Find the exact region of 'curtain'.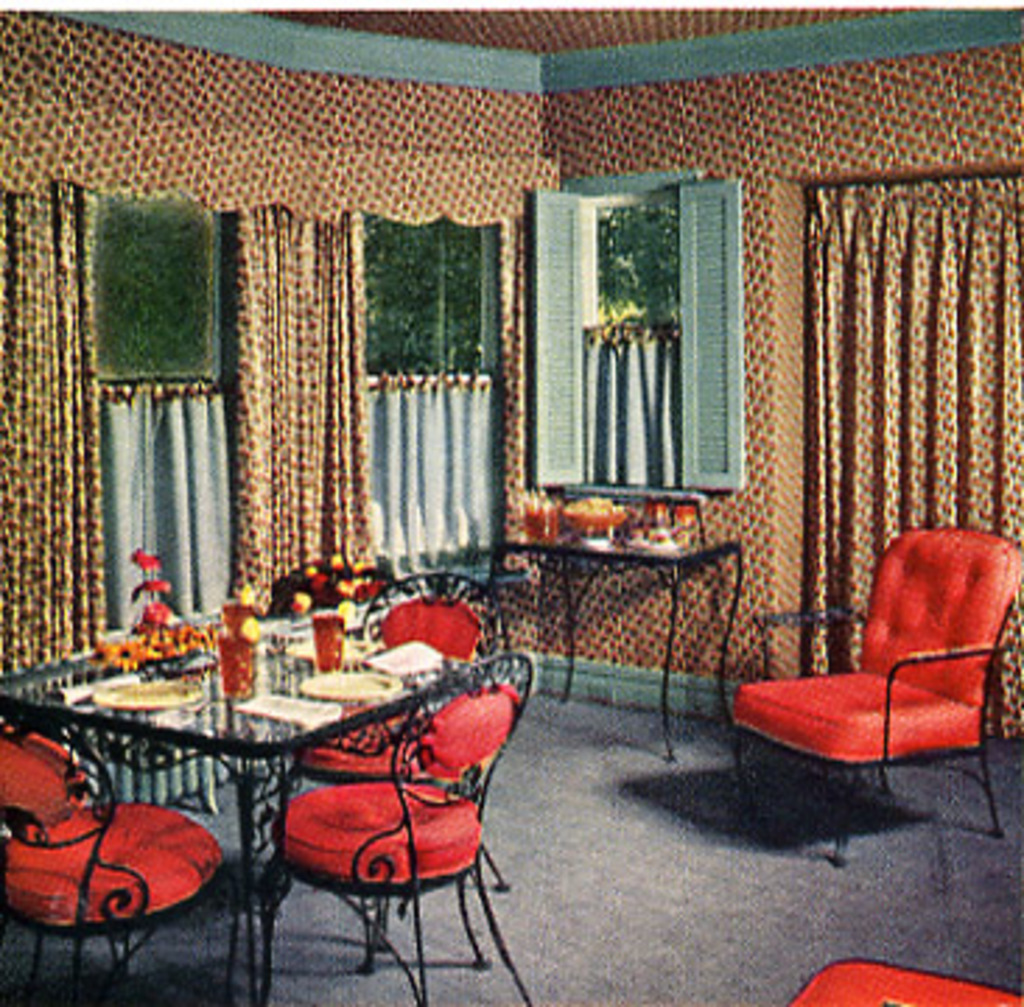
Exact region: pyautogui.locateOnScreen(0, 179, 112, 677).
